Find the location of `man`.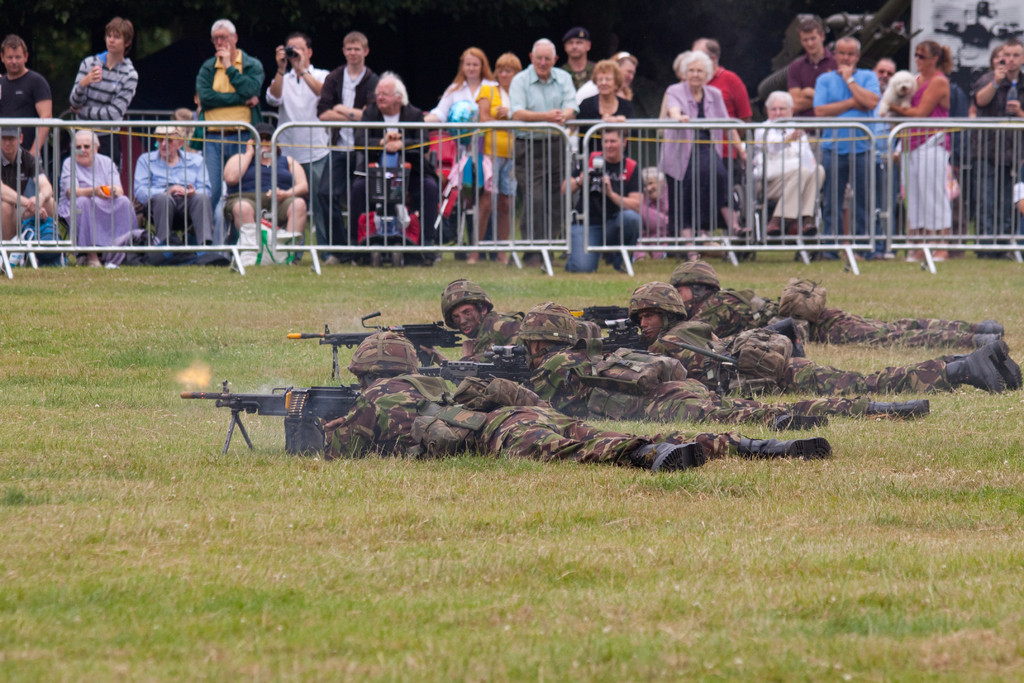
Location: box(786, 19, 842, 118).
